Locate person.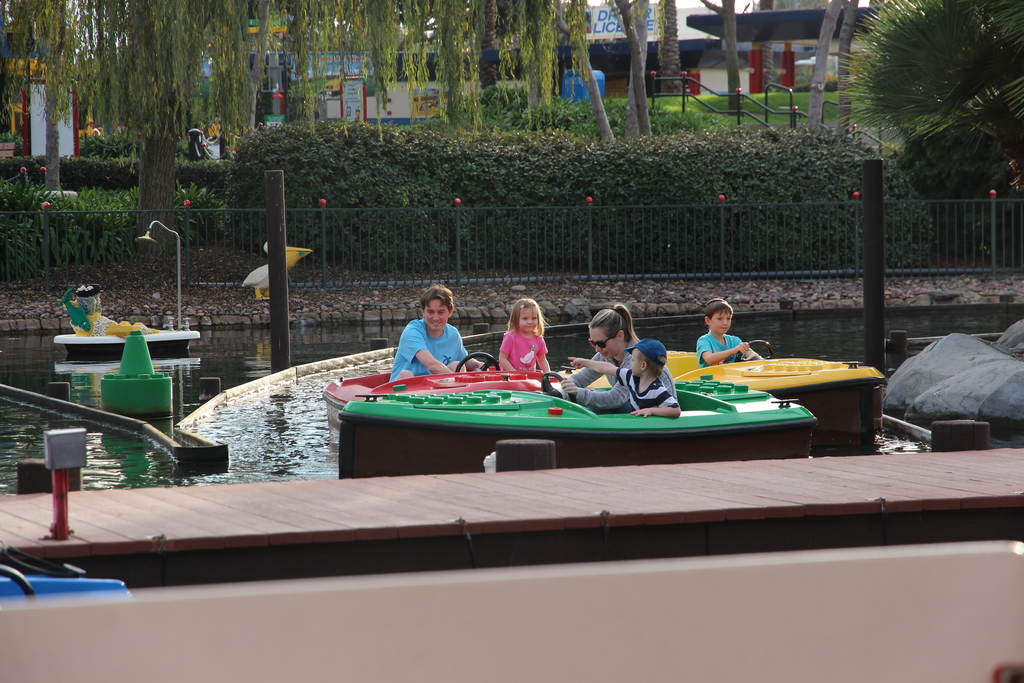
Bounding box: 490/293/548/378.
